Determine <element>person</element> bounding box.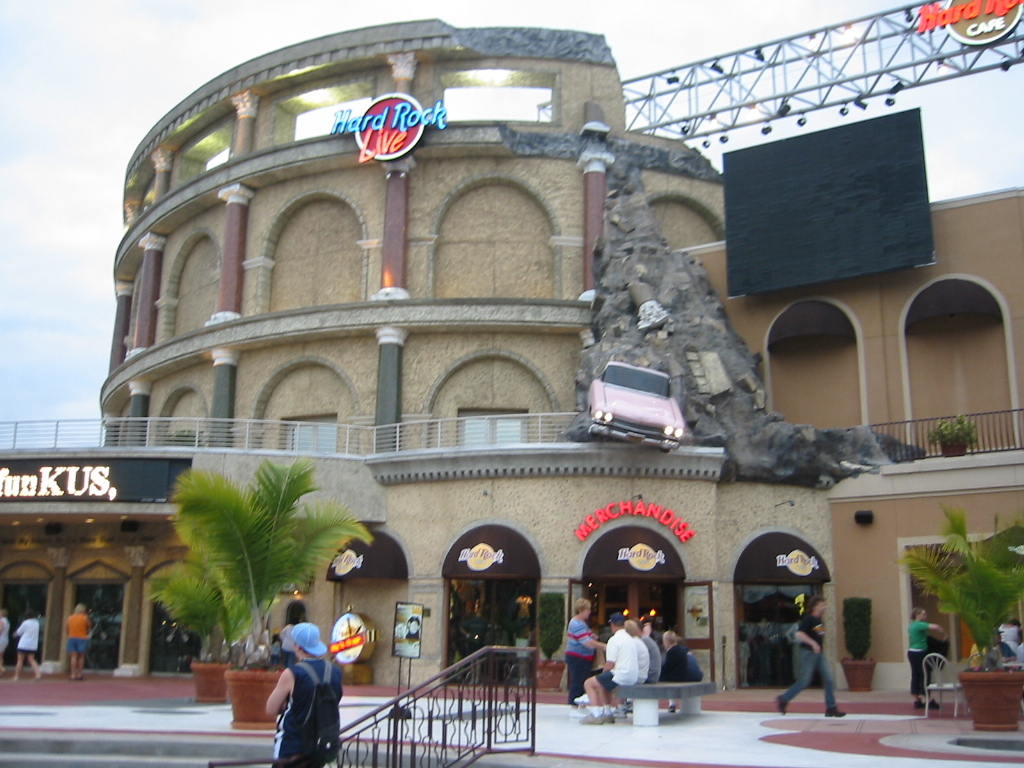
Determined: 909/608/949/707.
